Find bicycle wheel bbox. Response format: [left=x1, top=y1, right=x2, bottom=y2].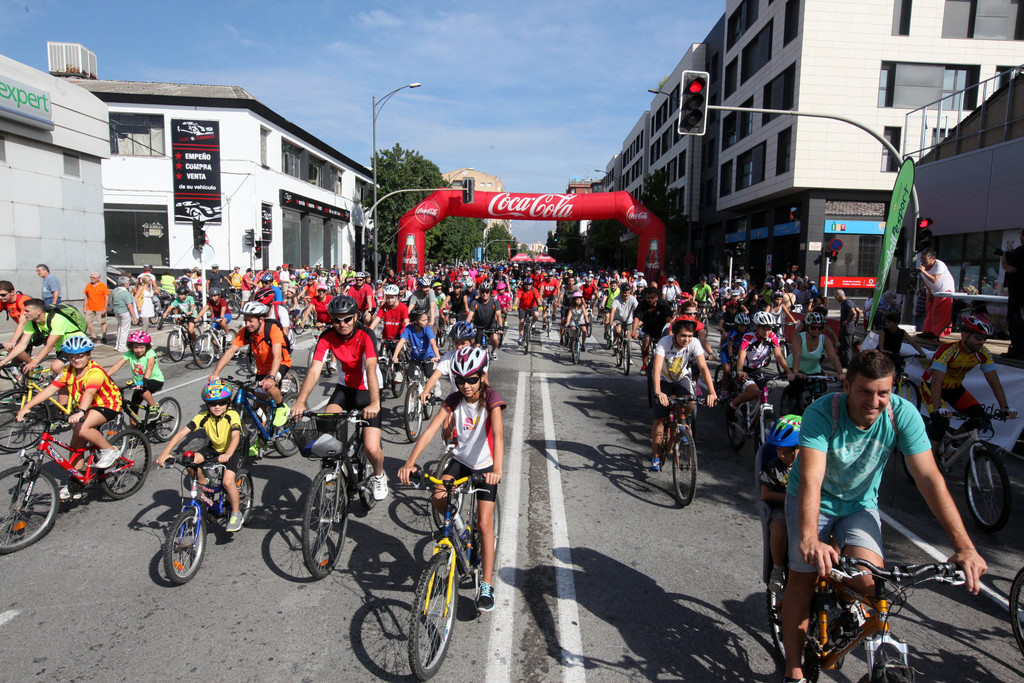
[left=767, top=573, right=817, bottom=680].
